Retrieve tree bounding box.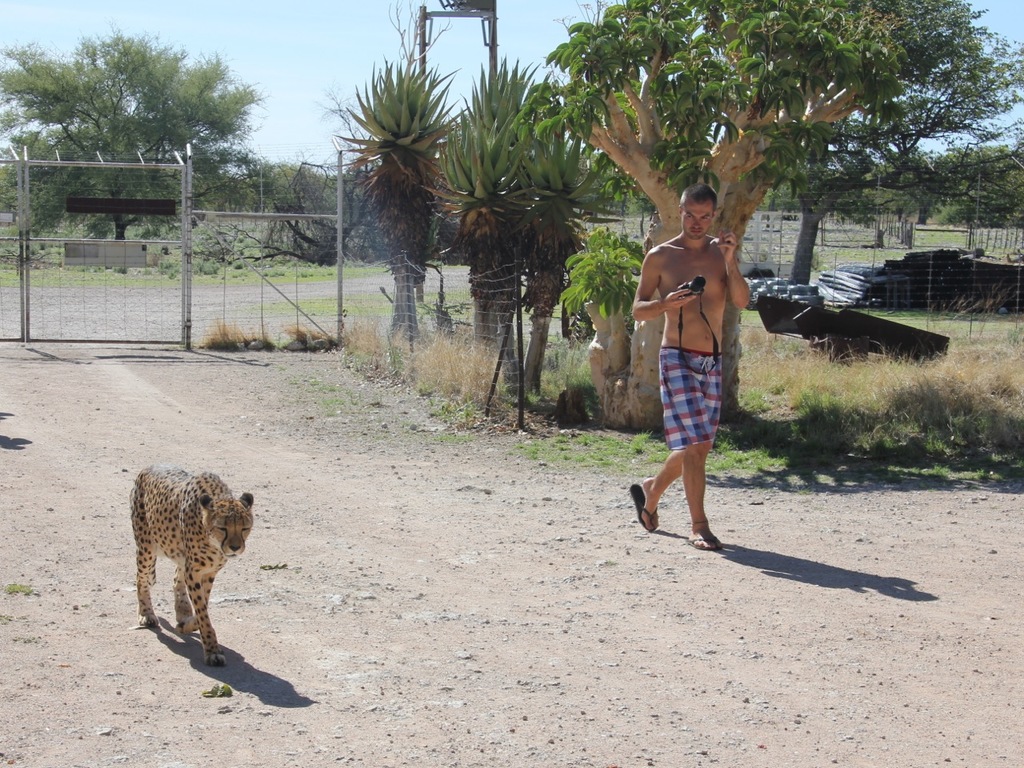
Bounding box: locate(36, 34, 270, 210).
